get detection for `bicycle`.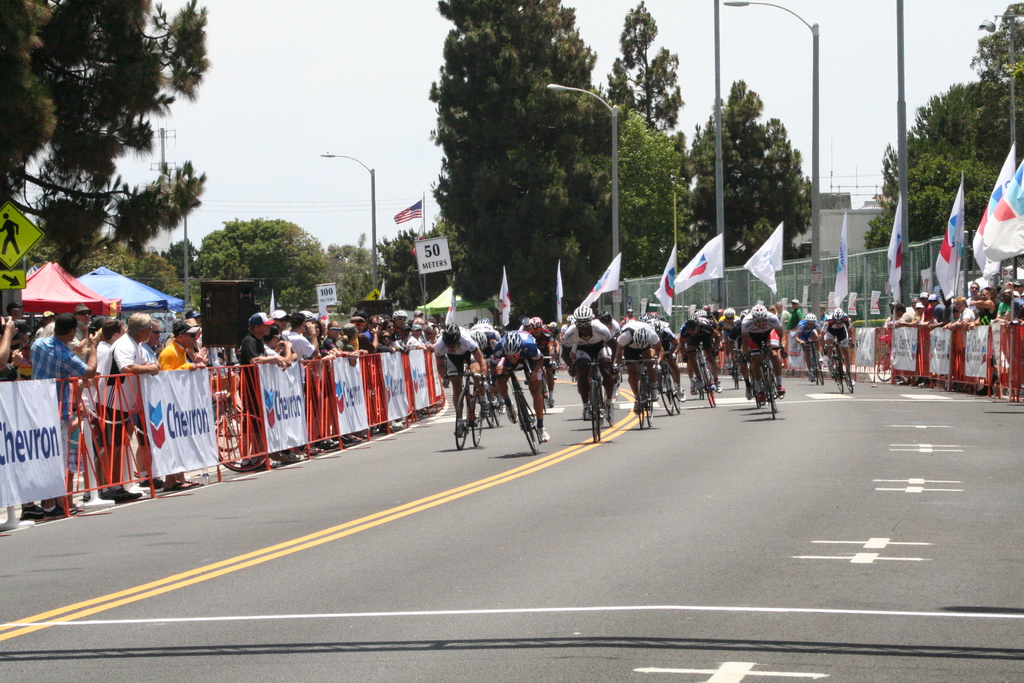
Detection: pyautogui.locateOnScreen(659, 357, 682, 416).
